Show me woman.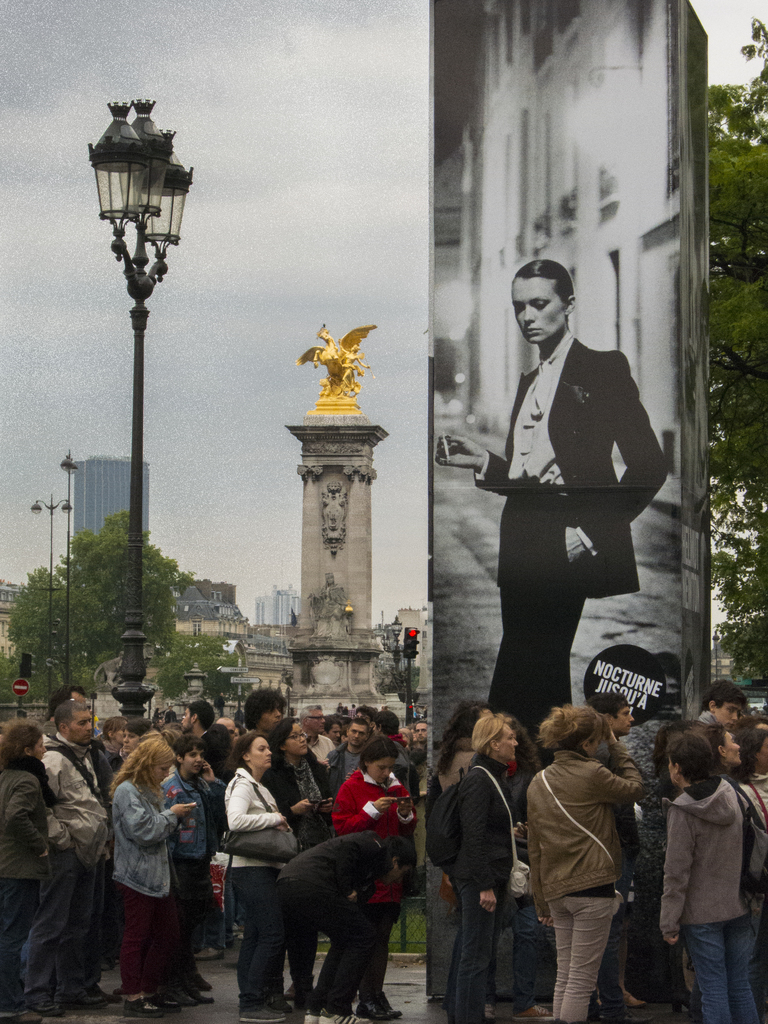
woman is here: <region>97, 709, 130, 810</region>.
